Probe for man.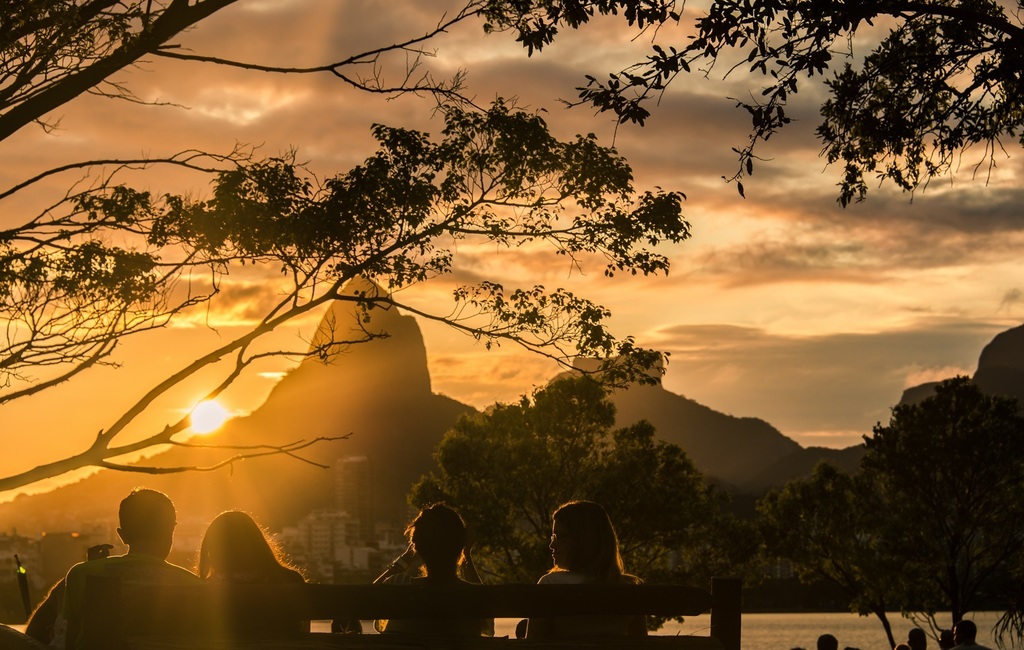
Probe result: BBox(810, 633, 843, 649).
